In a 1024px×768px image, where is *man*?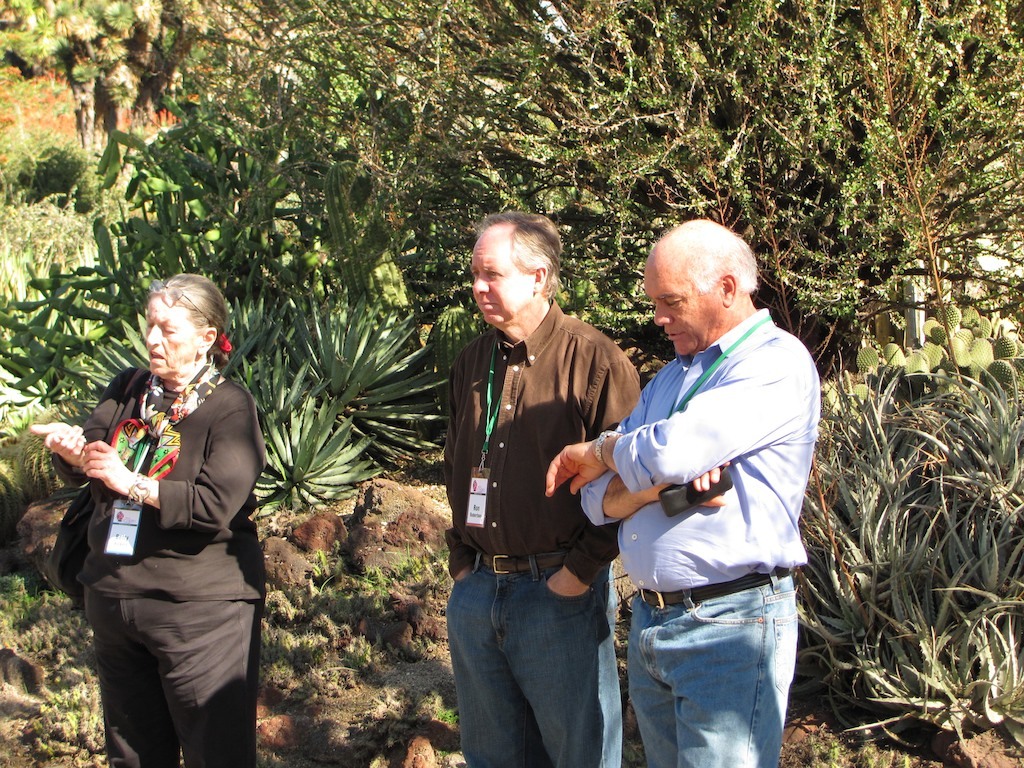
{"x1": 541, "y1": 216, "x2": 828, "y2": 767}.
